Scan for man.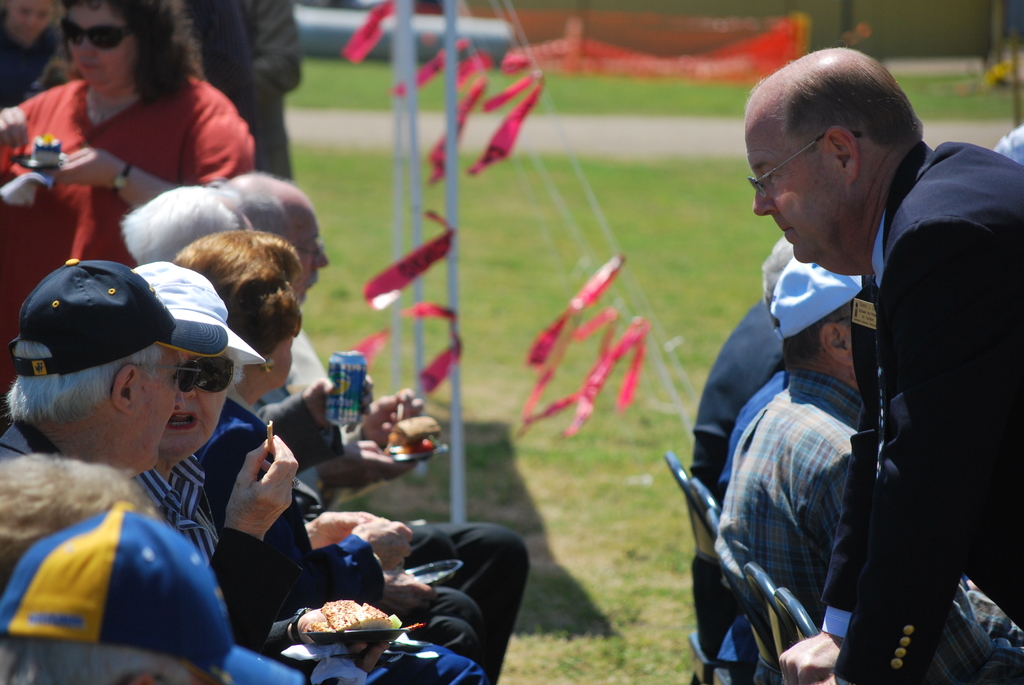
Scan result: <region>718, 255, 1023, 684</region>.
